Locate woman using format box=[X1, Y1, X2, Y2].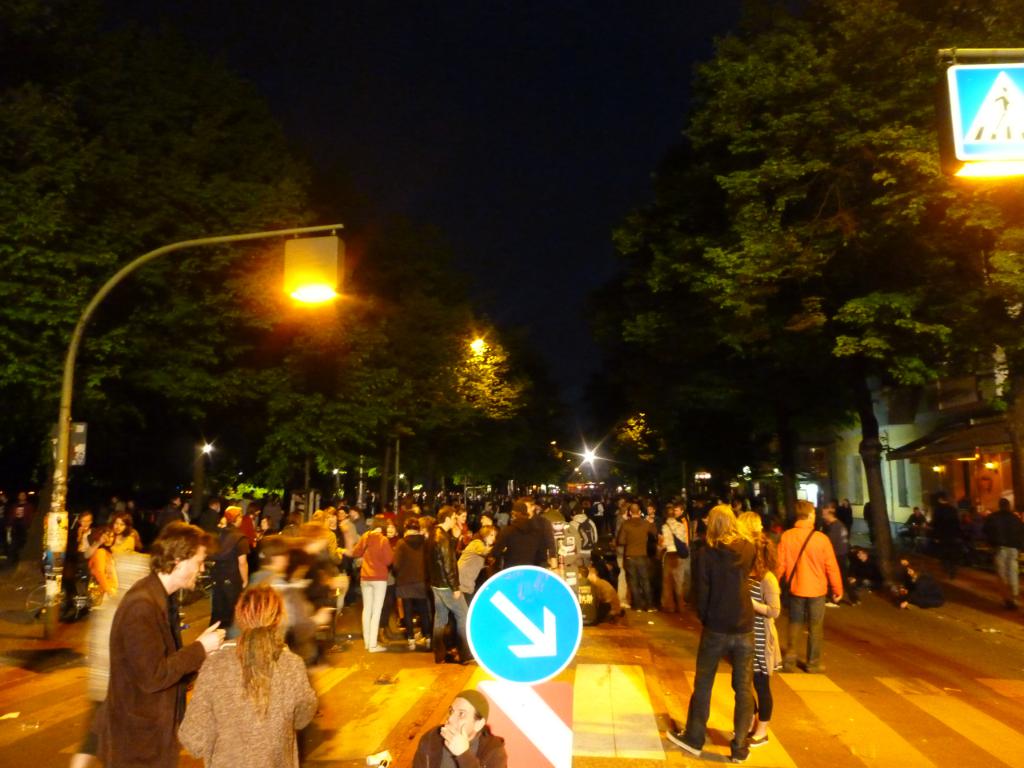
box=[182, 575, 305, 762].
